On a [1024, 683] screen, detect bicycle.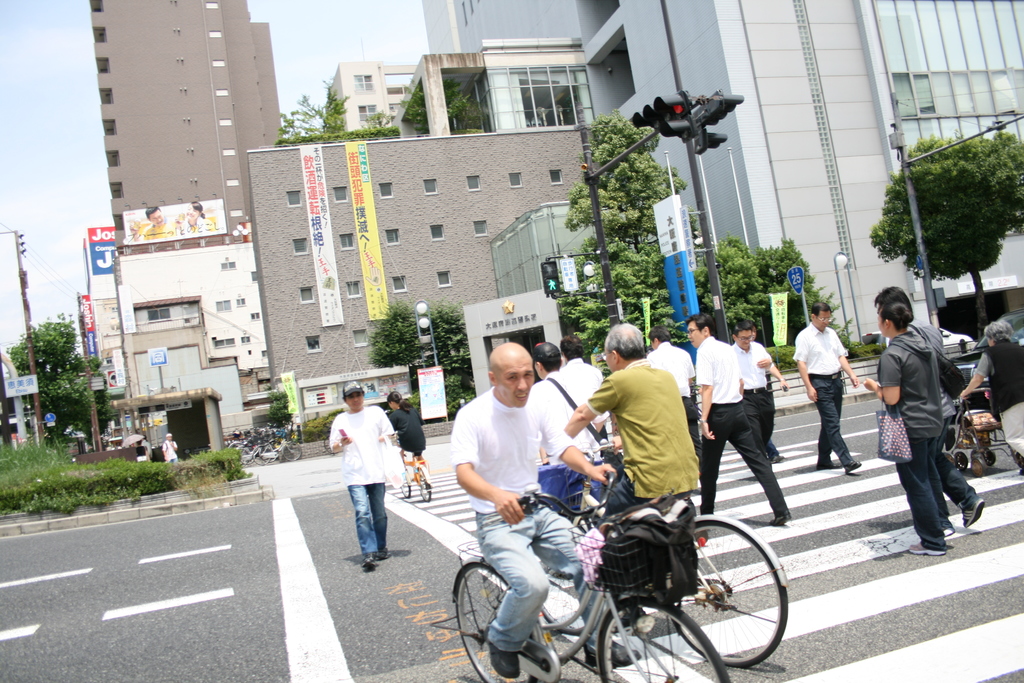
rect(321, 432, 336, 457).
